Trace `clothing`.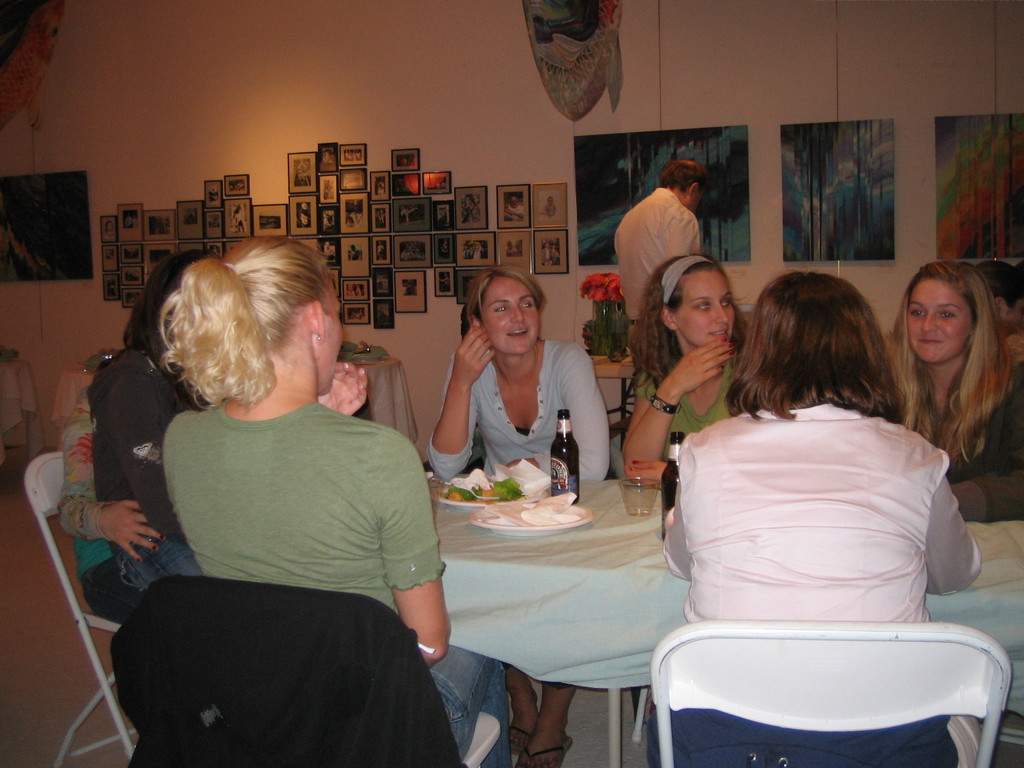
Traced to x1=56 y1=386 x2=143 y2=627.
